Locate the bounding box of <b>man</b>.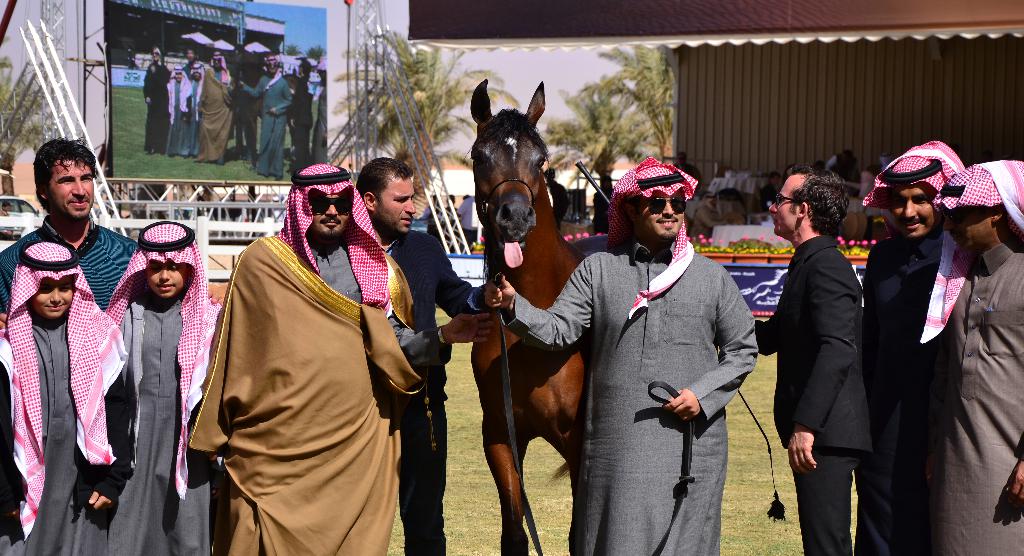
Bounding box: detection(184, 127, 420, 555).
